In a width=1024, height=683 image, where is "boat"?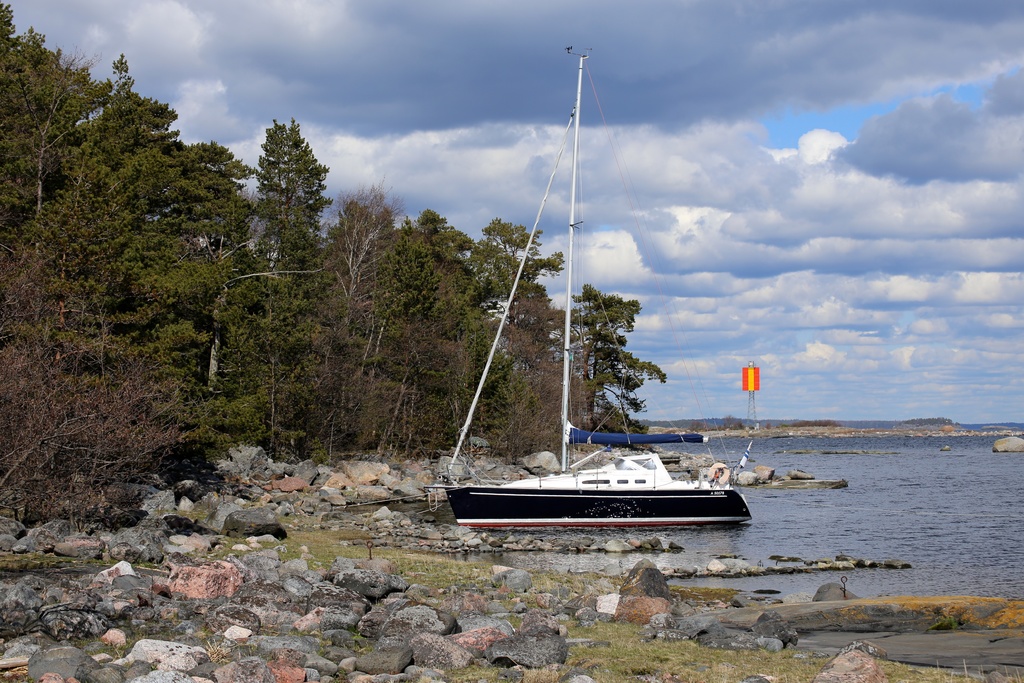
rect(437, 60, 735, 573).
